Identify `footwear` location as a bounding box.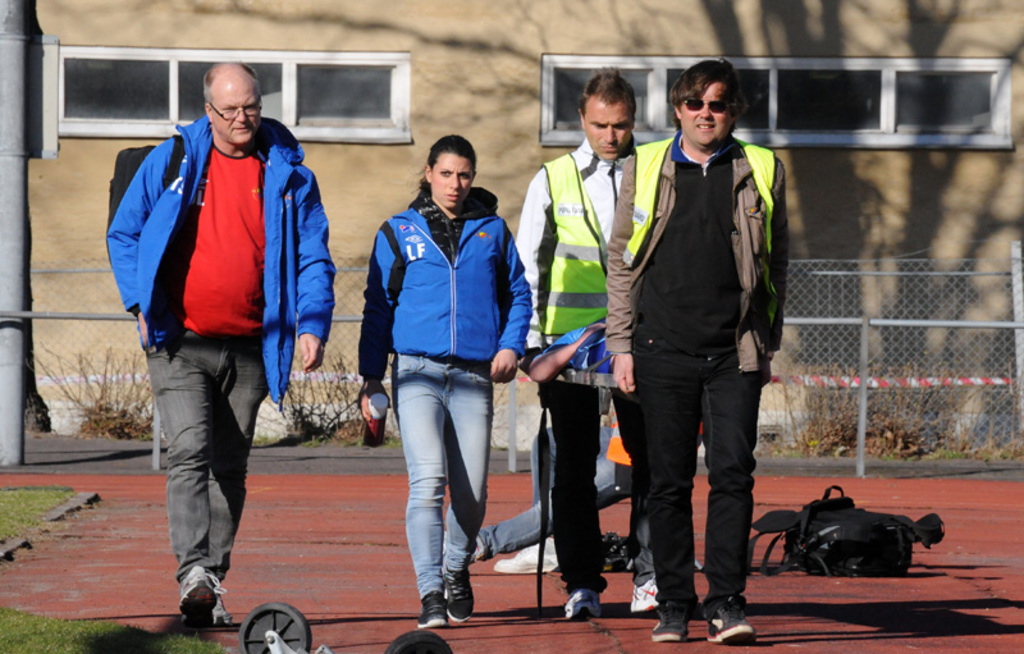
(left=417, top=590, right=448, bottom=627).
